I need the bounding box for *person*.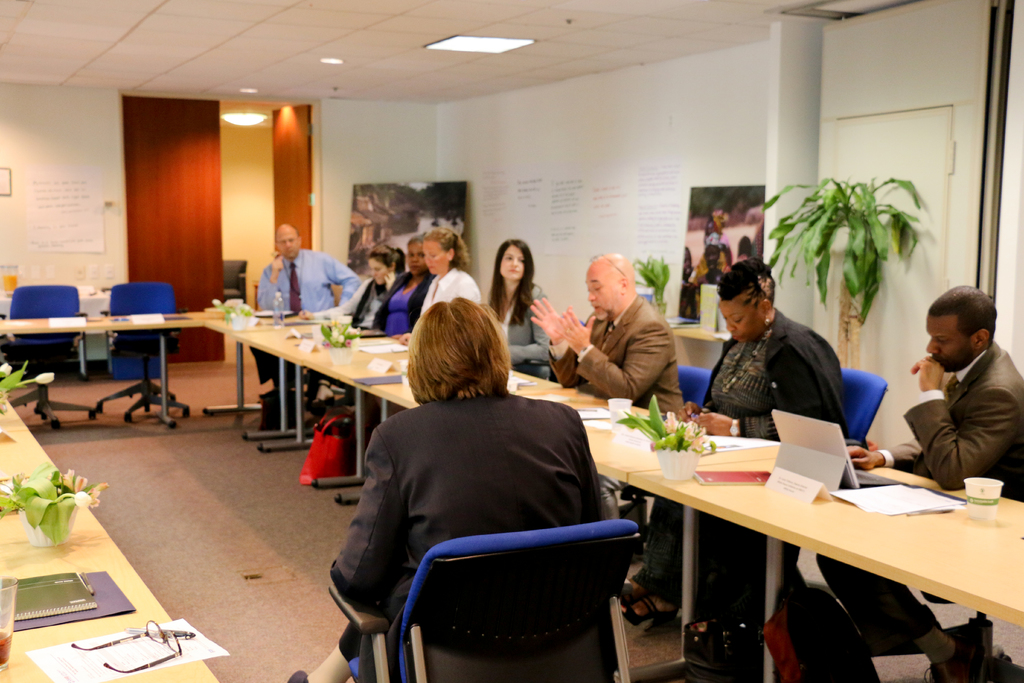
Here it is: bbox=(718, 233, 762, 274).
